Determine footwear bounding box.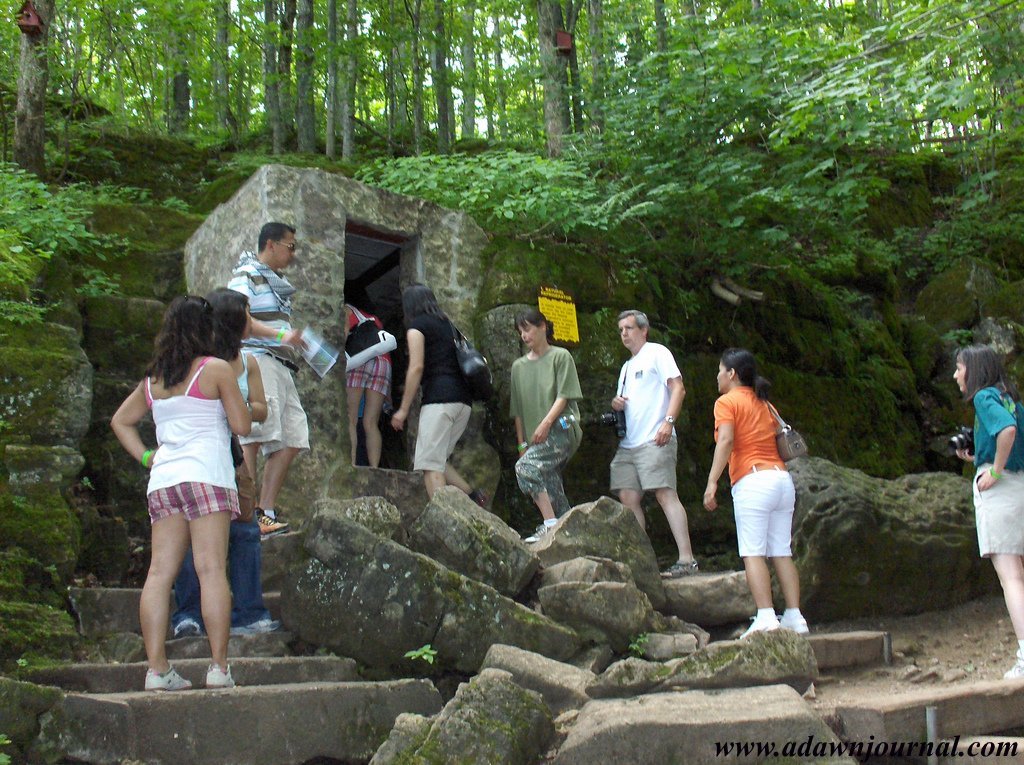
Determined: l=664, t=562, r=696, b=577.
